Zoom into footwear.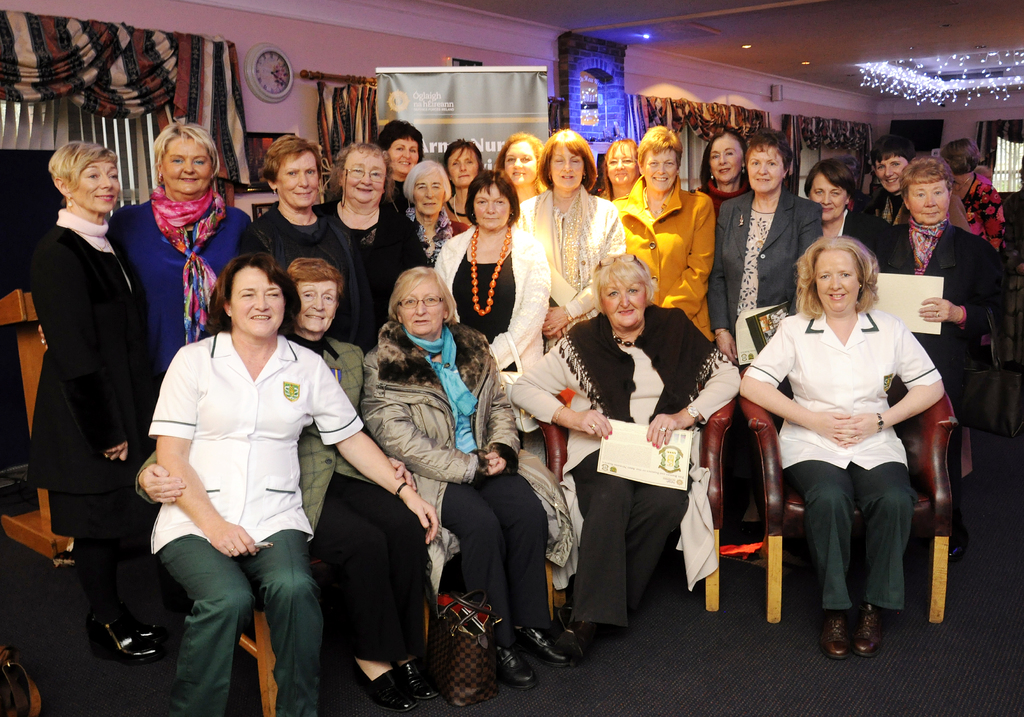
Zoom target: 394,660,440,702.
